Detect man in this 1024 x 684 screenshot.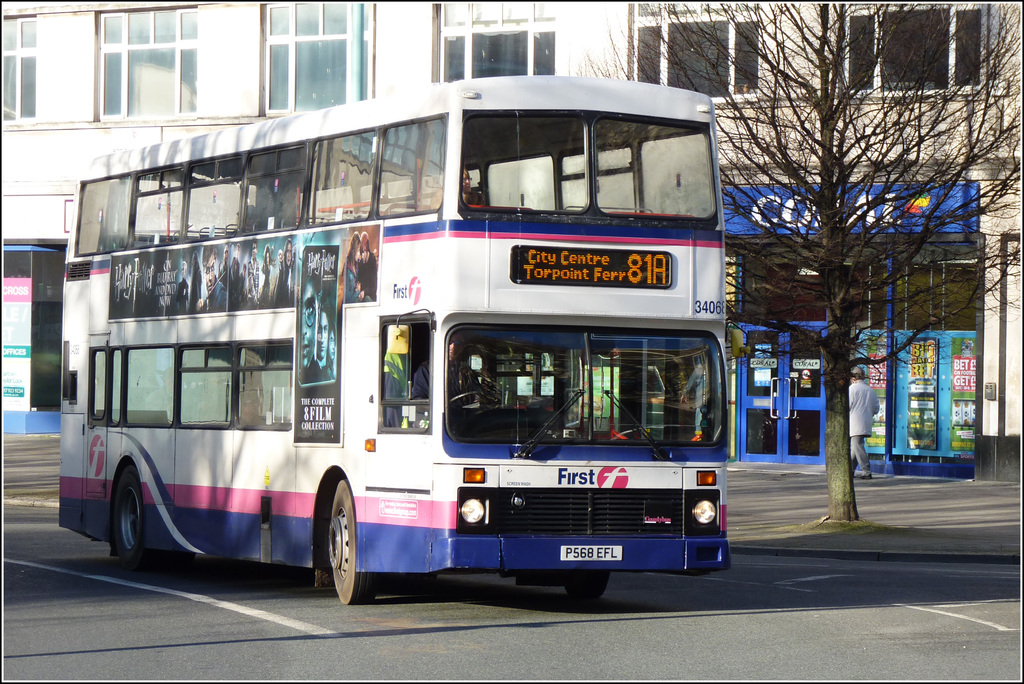
Detection: detection(246, 241, 264, 310).
